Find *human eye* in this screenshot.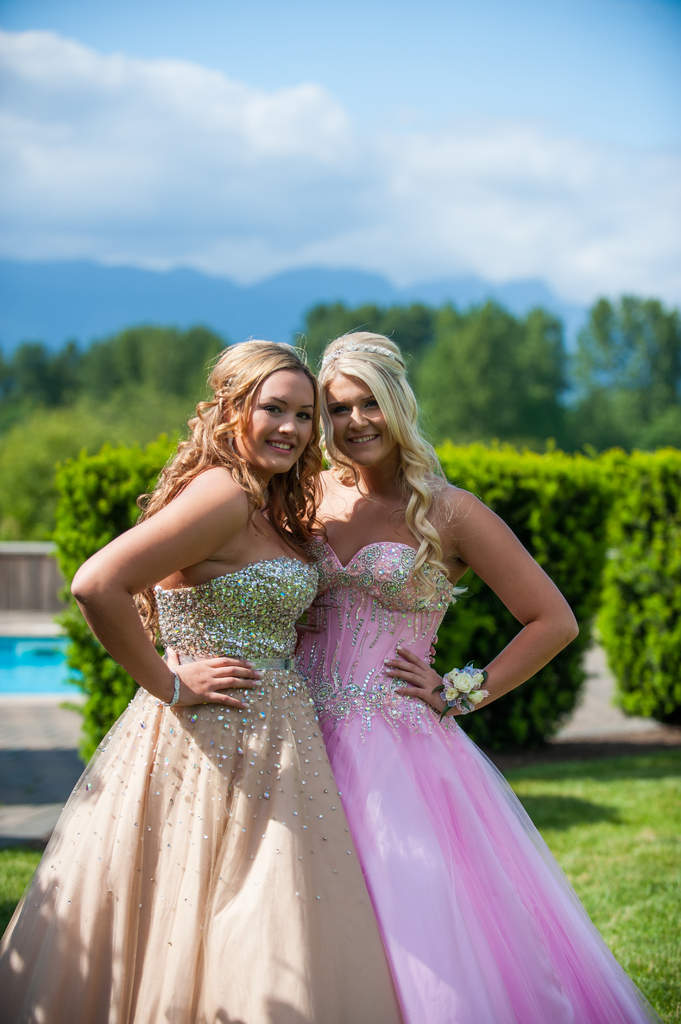
The bounding box for *human eye* is select_region(260, 402, 284, 417).
